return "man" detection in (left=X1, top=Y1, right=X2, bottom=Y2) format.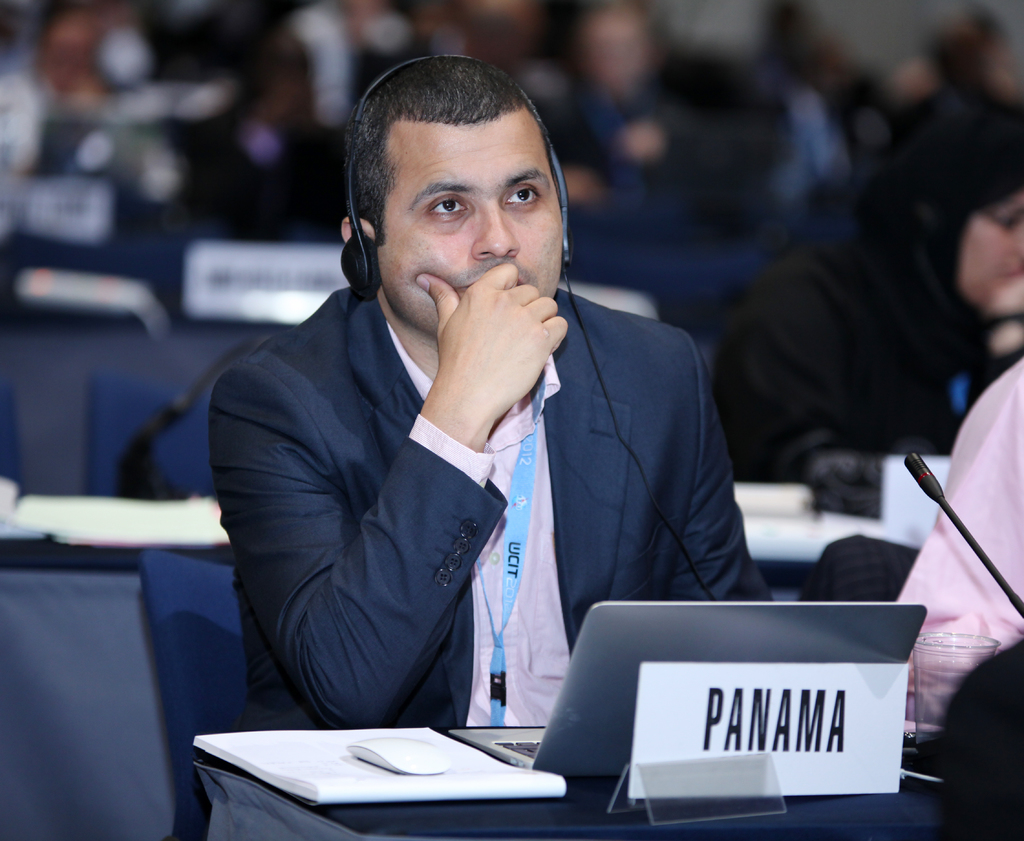
(left=209, top=45, right=797, bottom=741).
